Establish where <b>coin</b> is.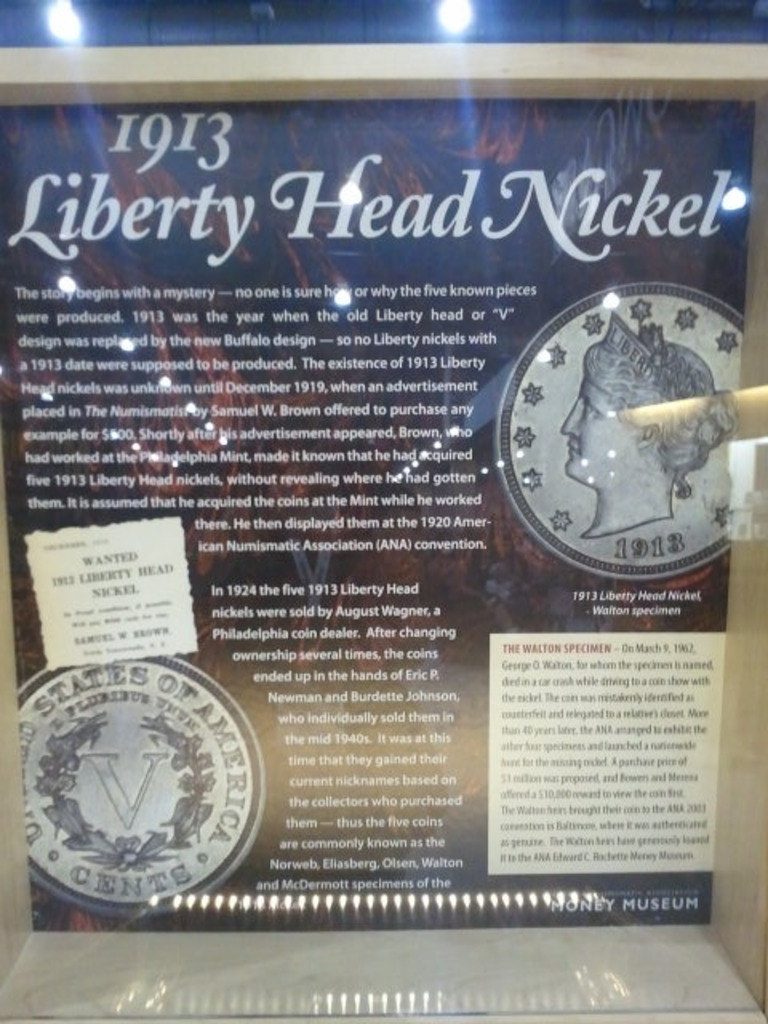
Established at [494,280,747,586].
